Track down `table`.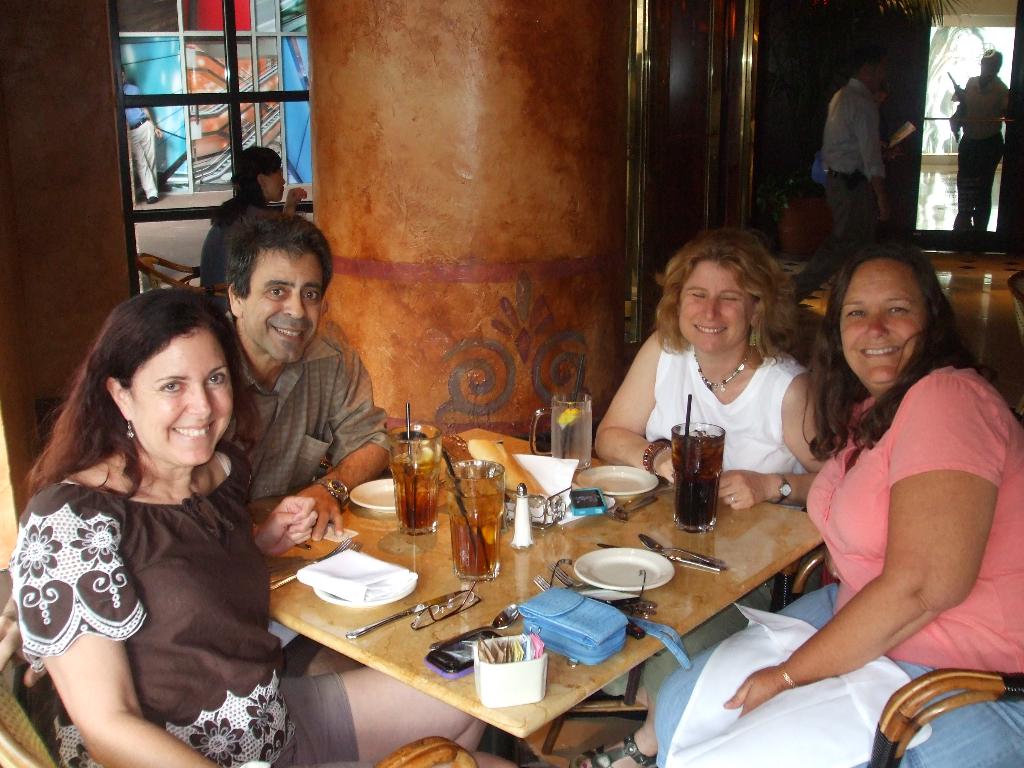
Tracked to [237,449,821,767].
